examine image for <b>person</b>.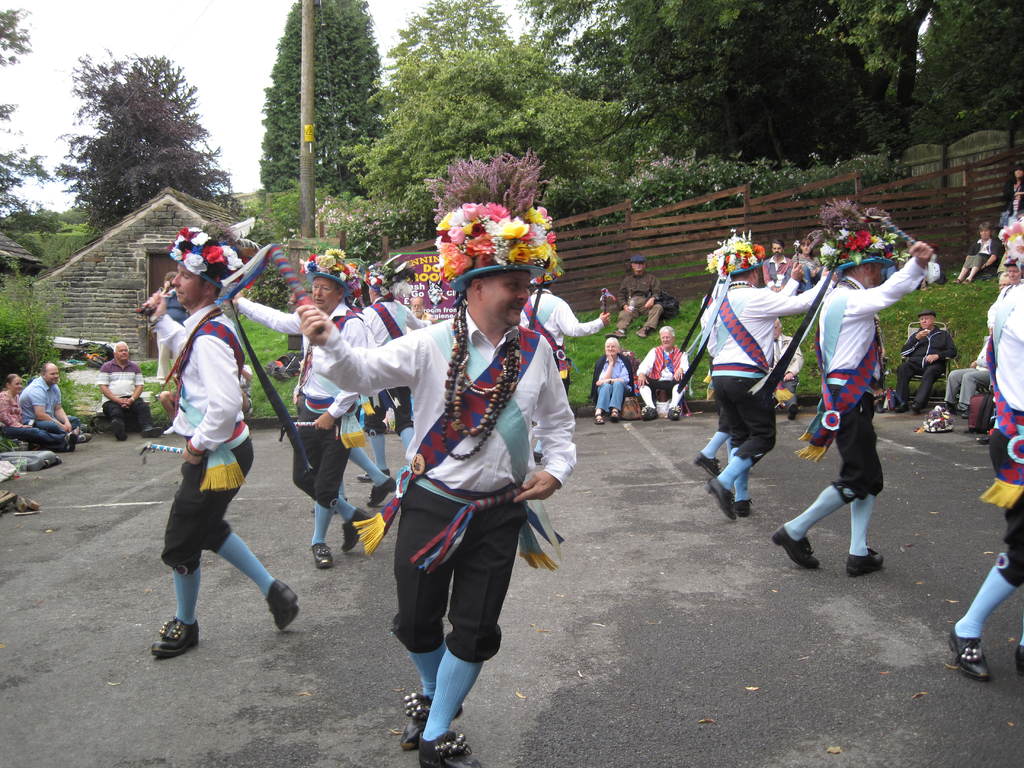
Examination result: left=986, top=257, right=1023, bottom=329.
